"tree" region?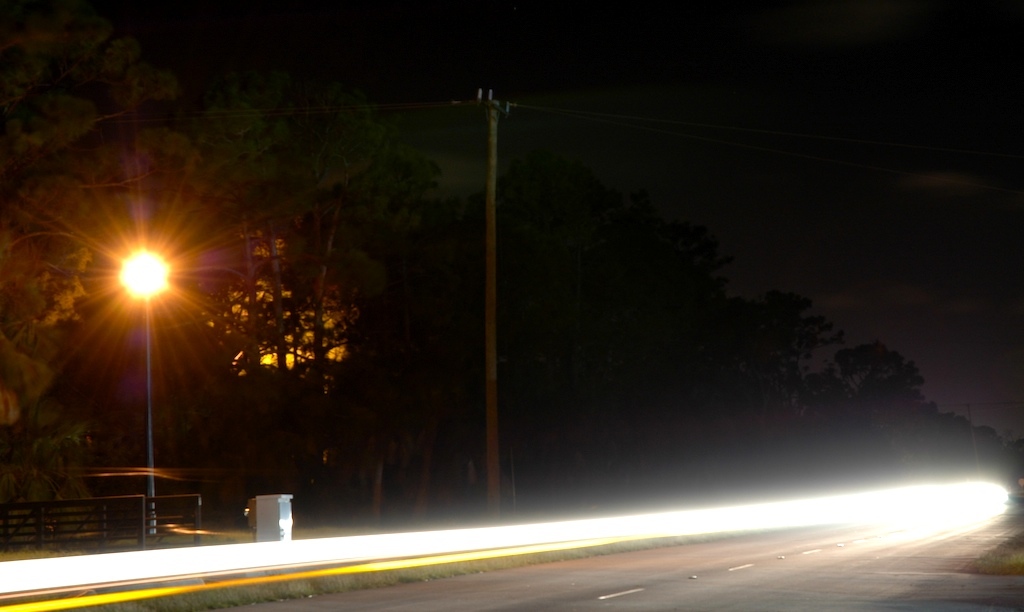
[left=734, top=293, right=828, bottom=462]
